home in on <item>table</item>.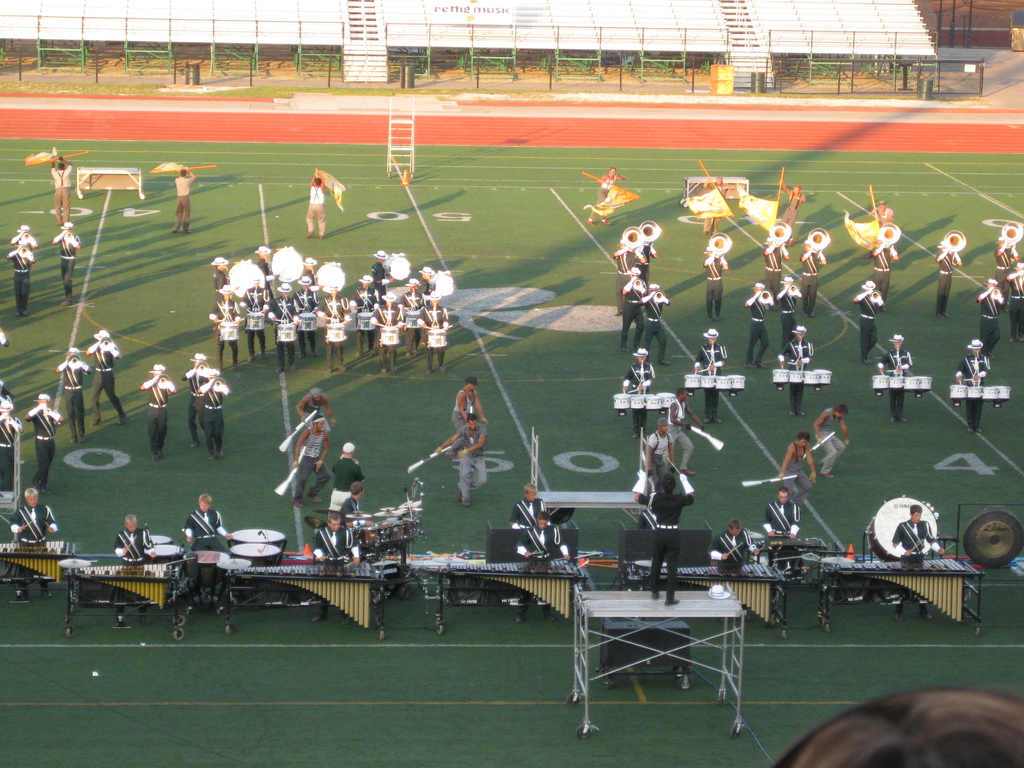
Homed in at x1=572, y1=586, x2=749, y2=740.
